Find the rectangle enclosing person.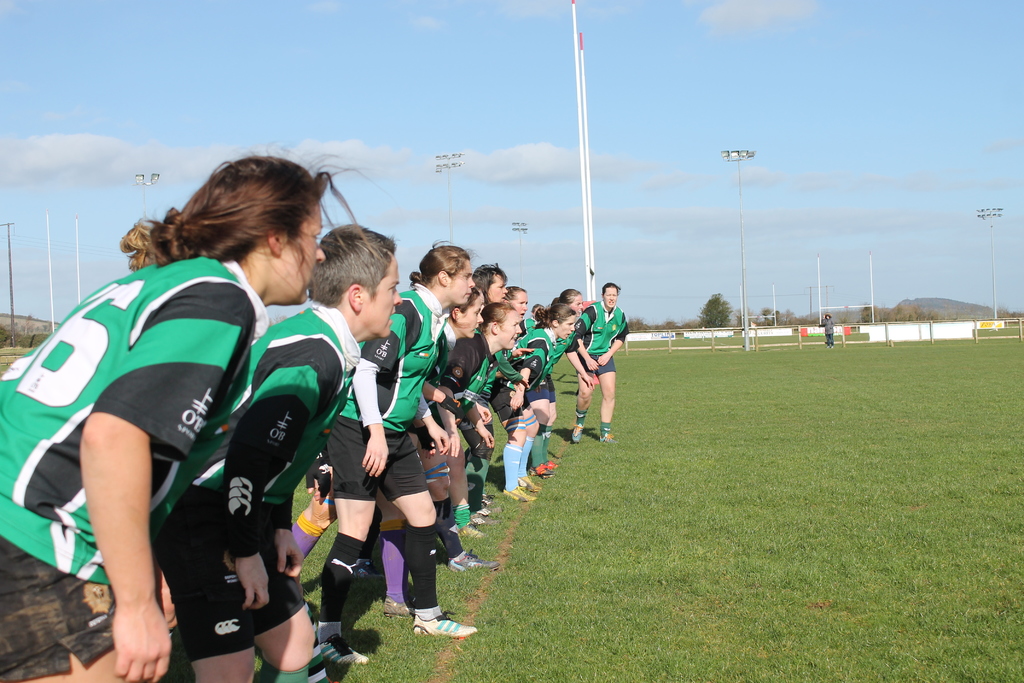
pyautogui.locateOnScreen(568, 272, 632, 473).
